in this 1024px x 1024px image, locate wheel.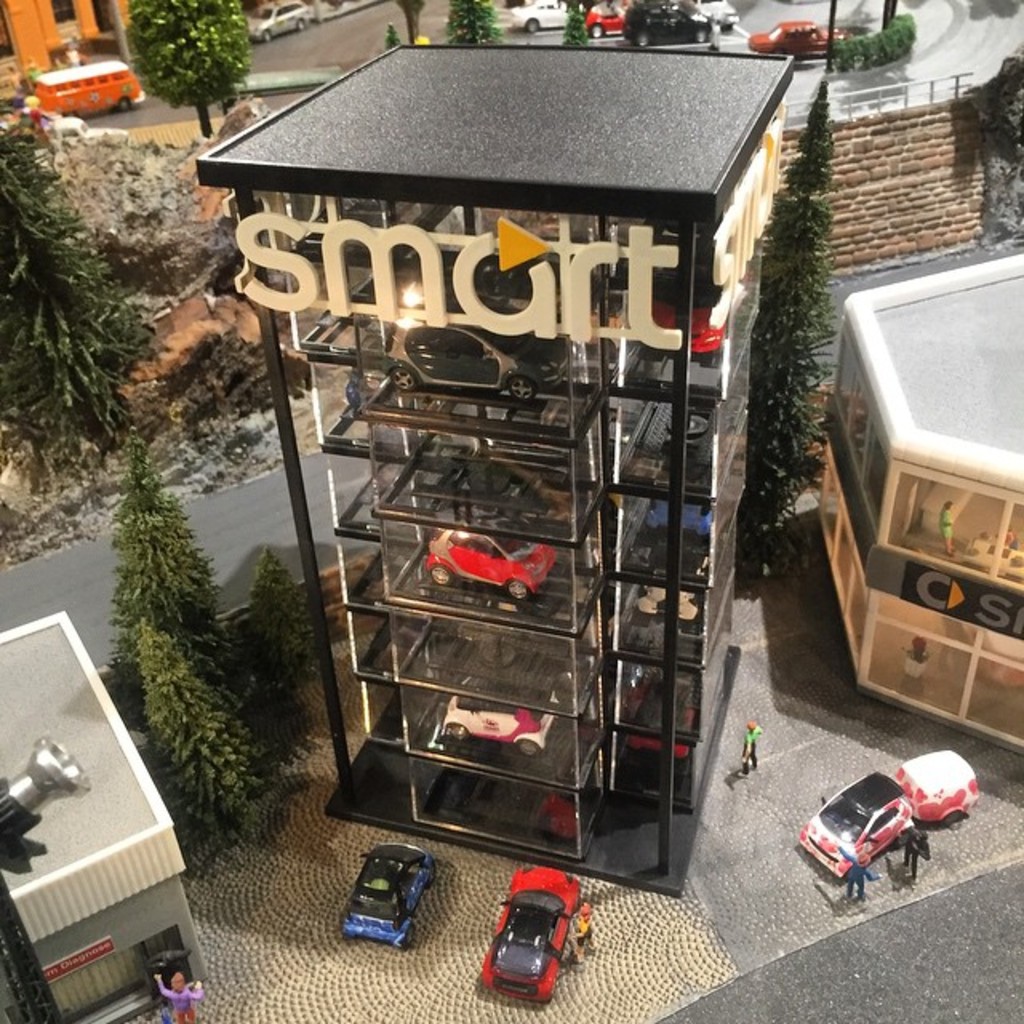
Bounding box: <bbox>402, 922, 410, 941</bbox>.
